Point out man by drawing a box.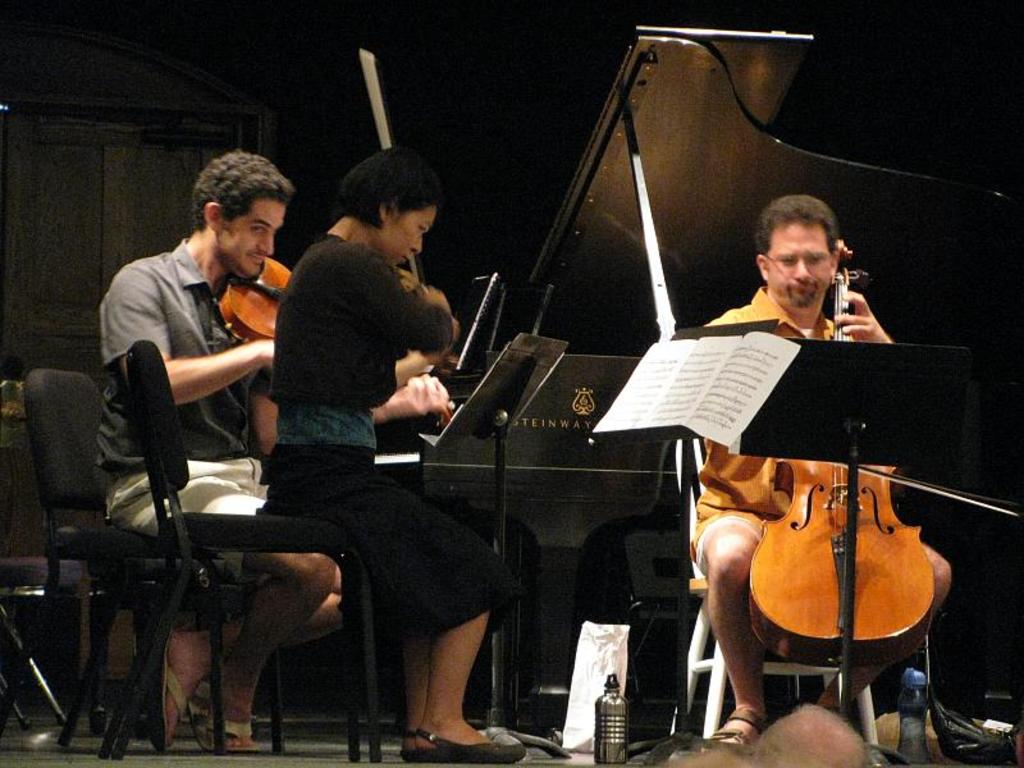
<region>700, 193, 963, 753</region>.
